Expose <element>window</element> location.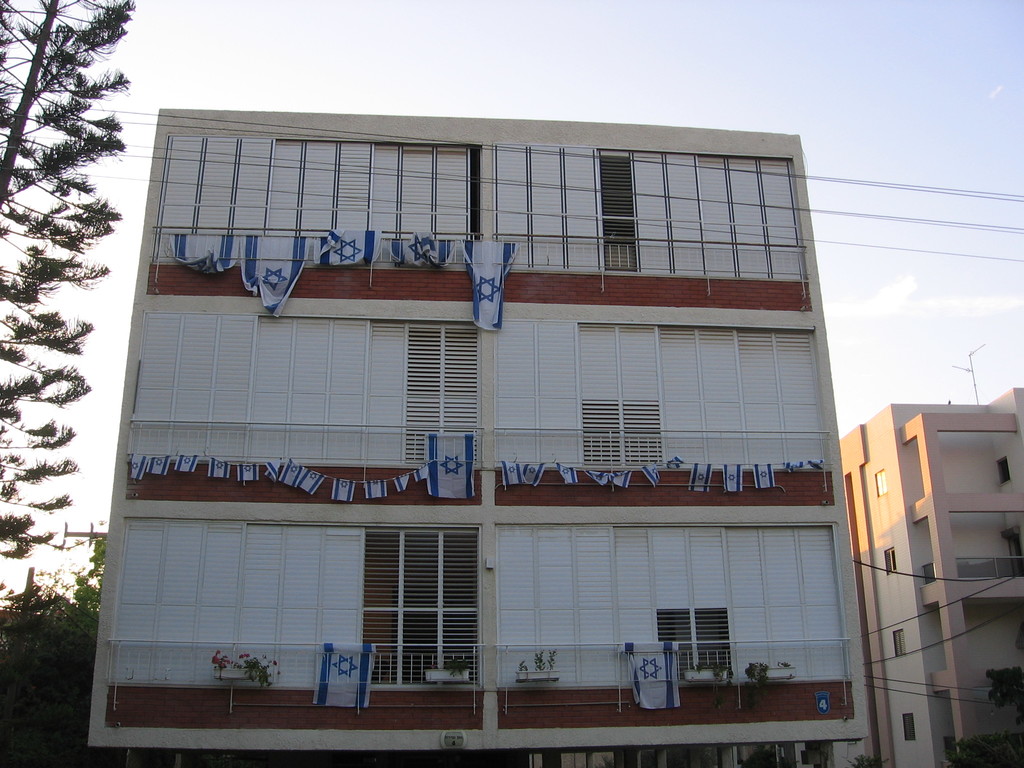
Exposed at bbox(584, 394, 663, 477).
